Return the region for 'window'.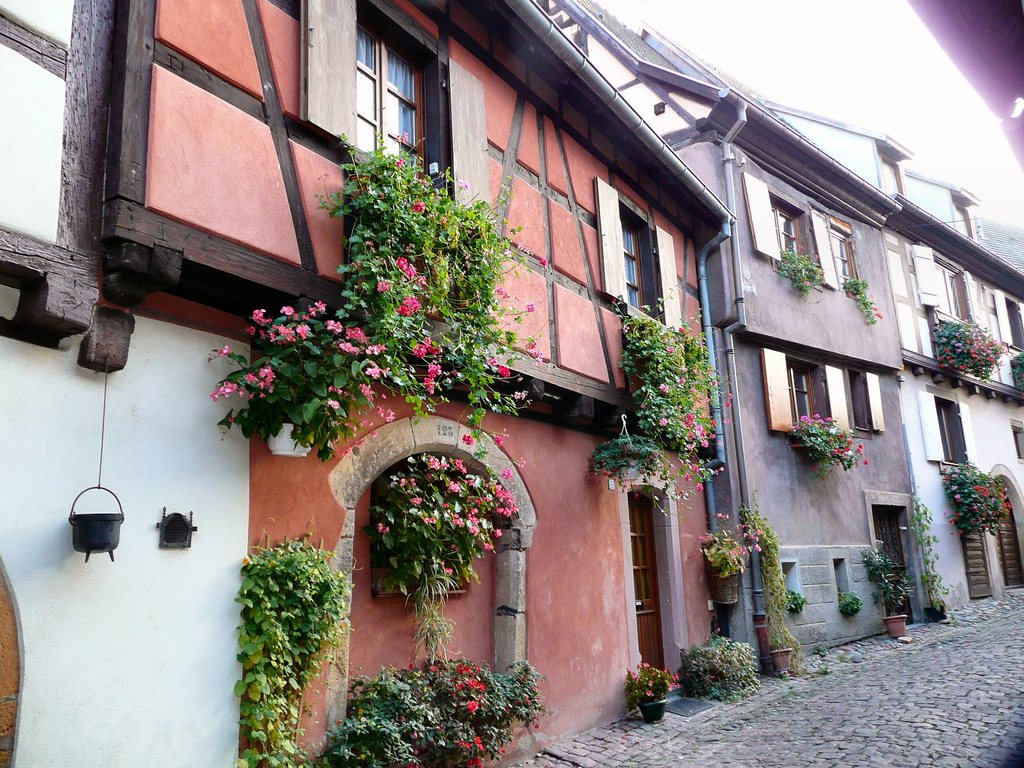
<region>780, 560, 805, 609</region>.
